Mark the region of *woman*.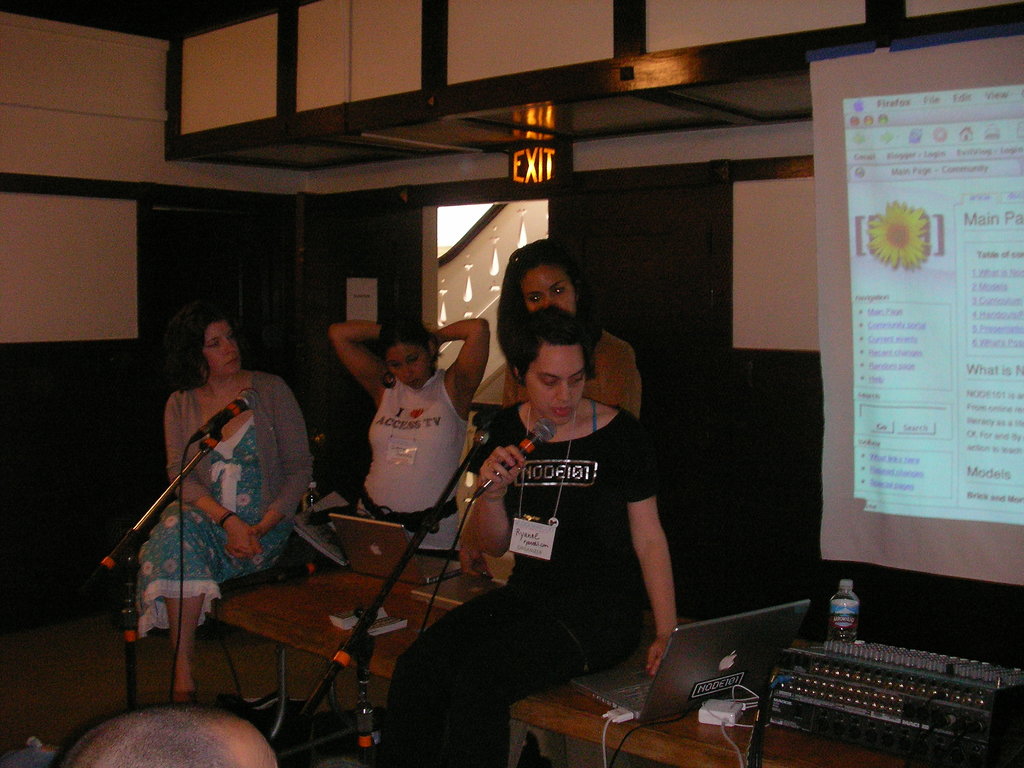
Region: (321,316,491,558).
